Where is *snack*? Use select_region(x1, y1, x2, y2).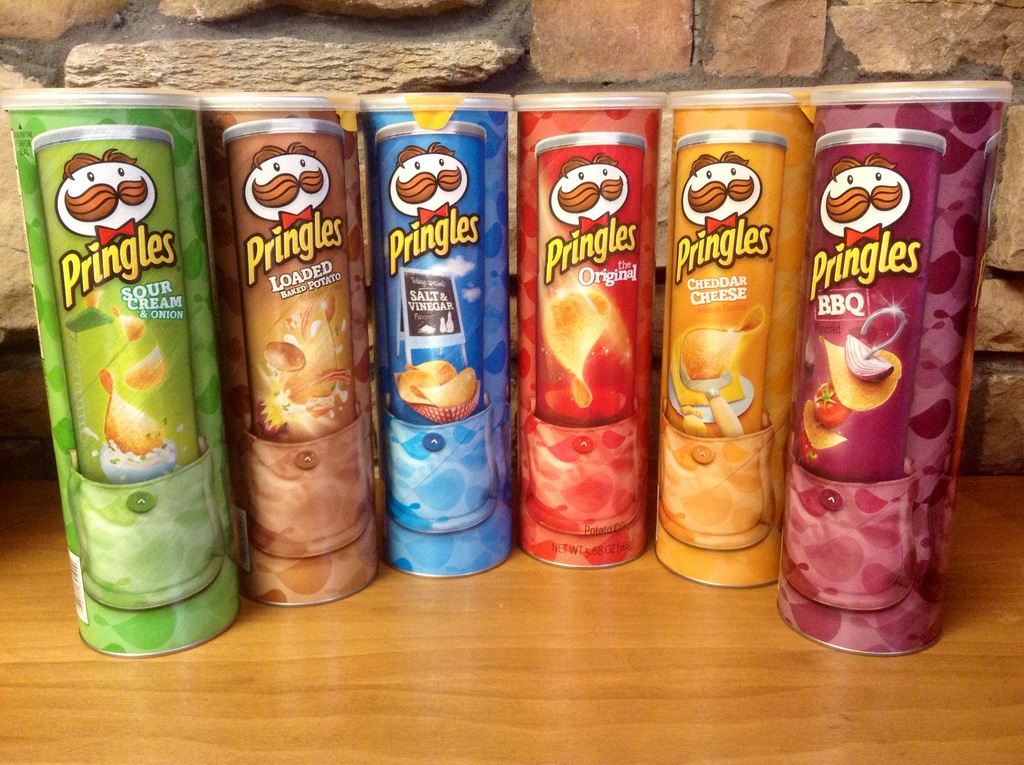
select_region(353, 91, 516, 577).
